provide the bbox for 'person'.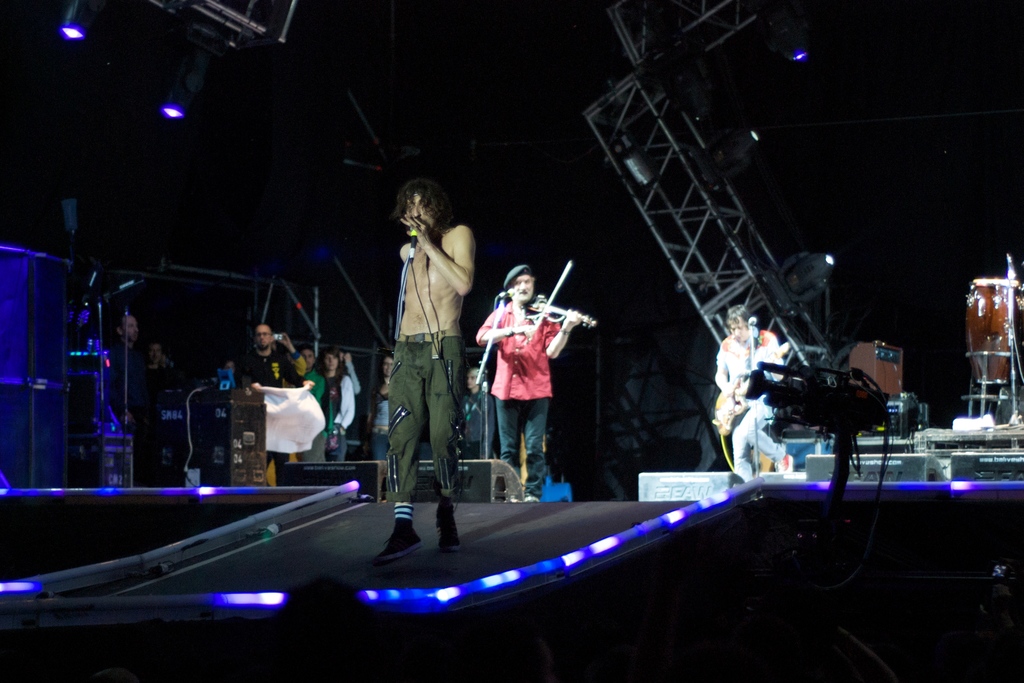
x1=109 y1=315 x2=142 y2=424.
